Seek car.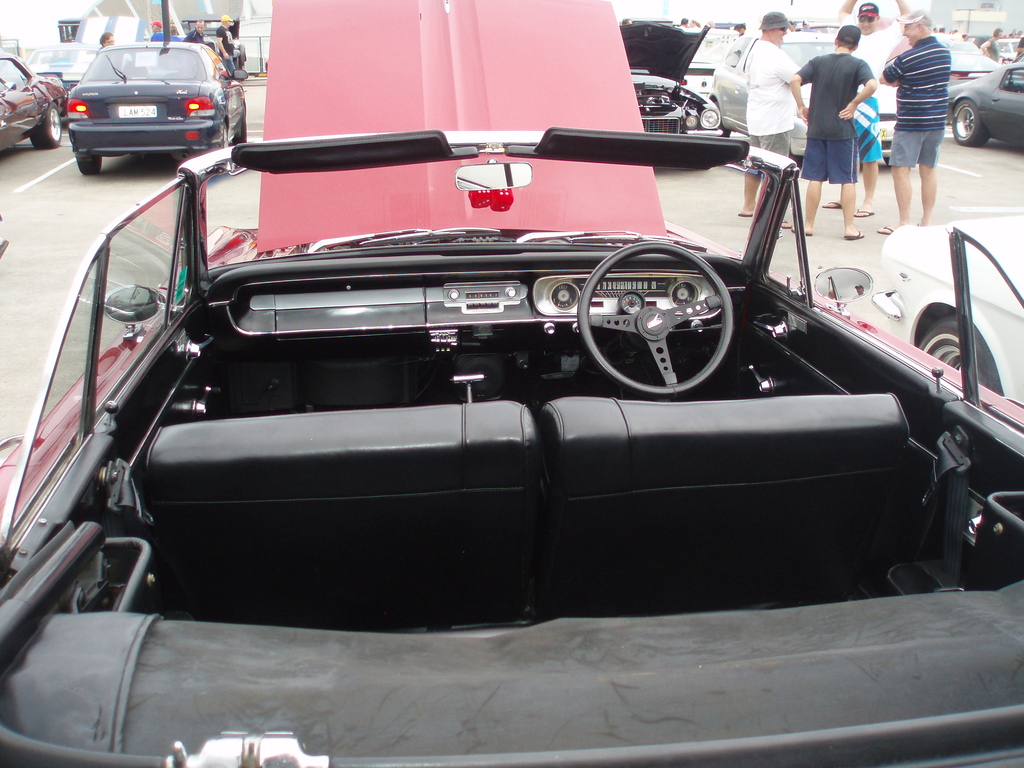
l=67, t=43, r=245, b=174.
